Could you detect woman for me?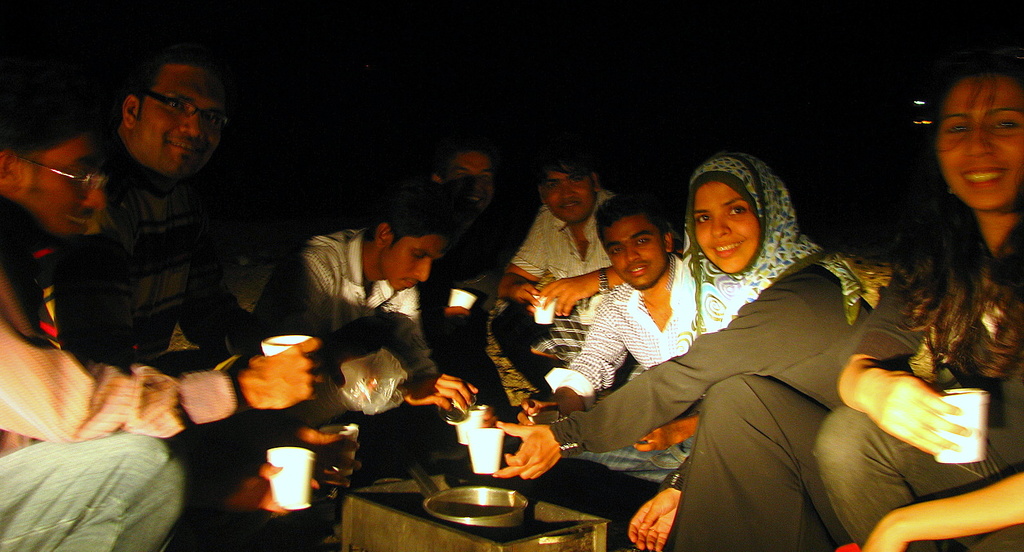
Detection result: 815:51:1023:551.
